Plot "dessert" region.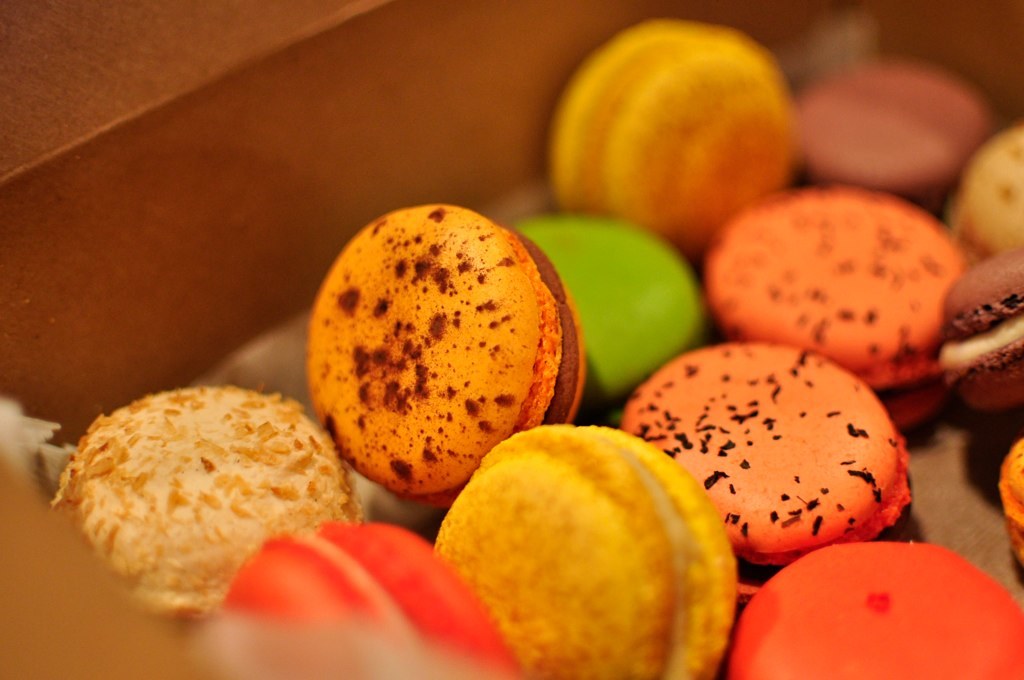
Plotted at {"left": 807, "top": 52, "right": 993, "bottom": 216}.
